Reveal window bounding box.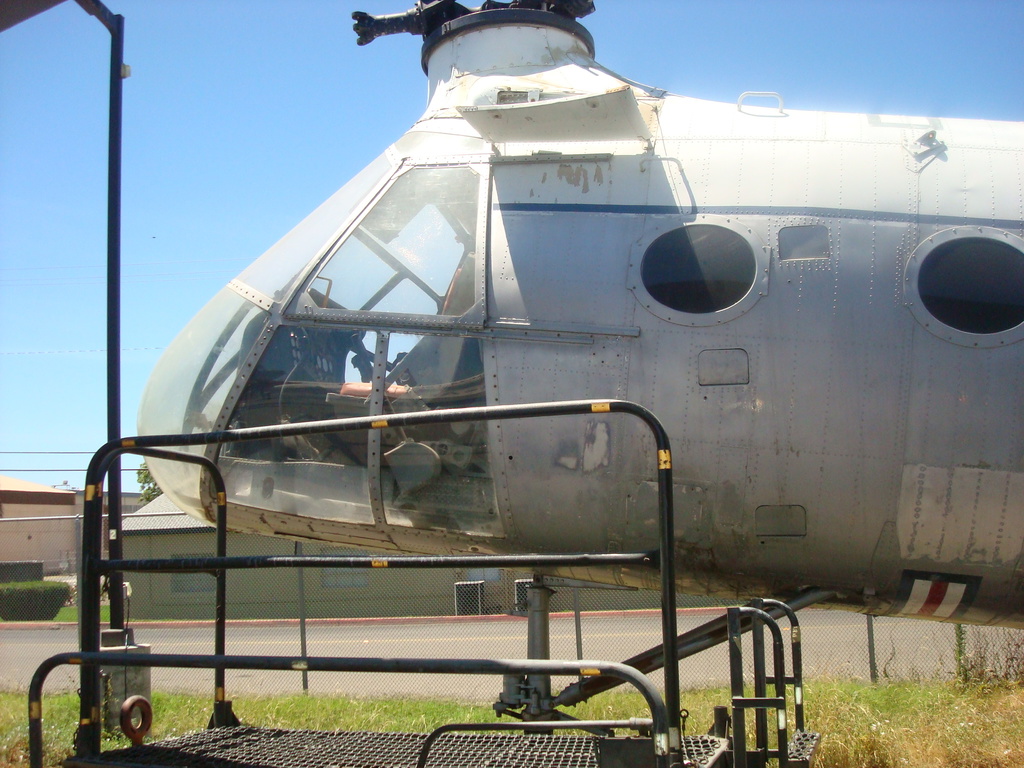
Revealed: select_region(915, 227, 1023, 344).
